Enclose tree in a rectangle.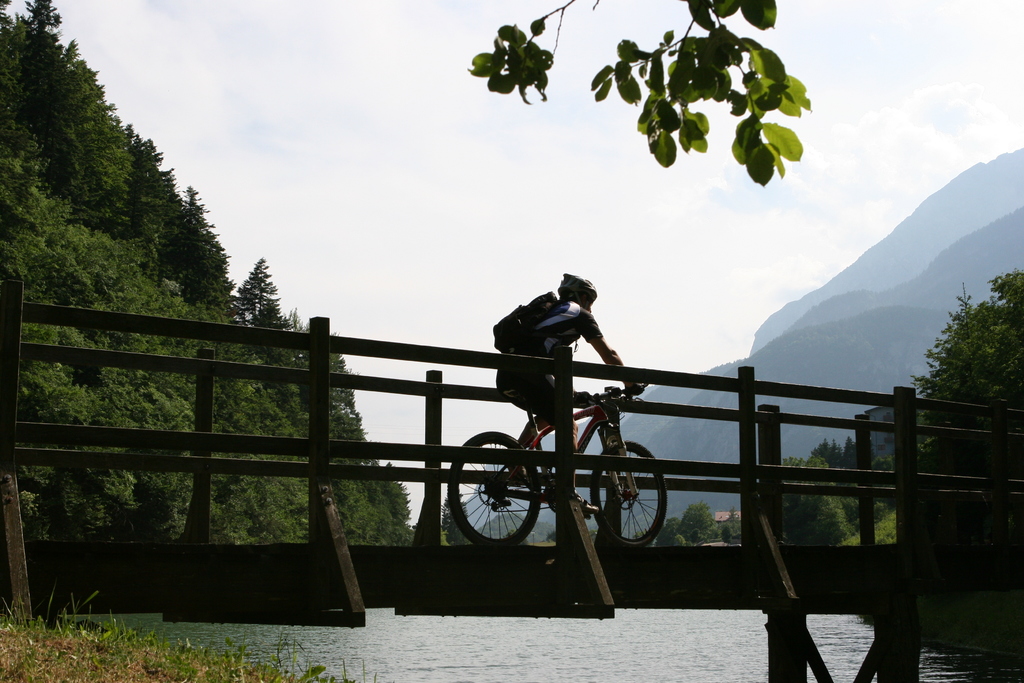
pyautogui.locateOnScreen(788, 445, 852, 555).
